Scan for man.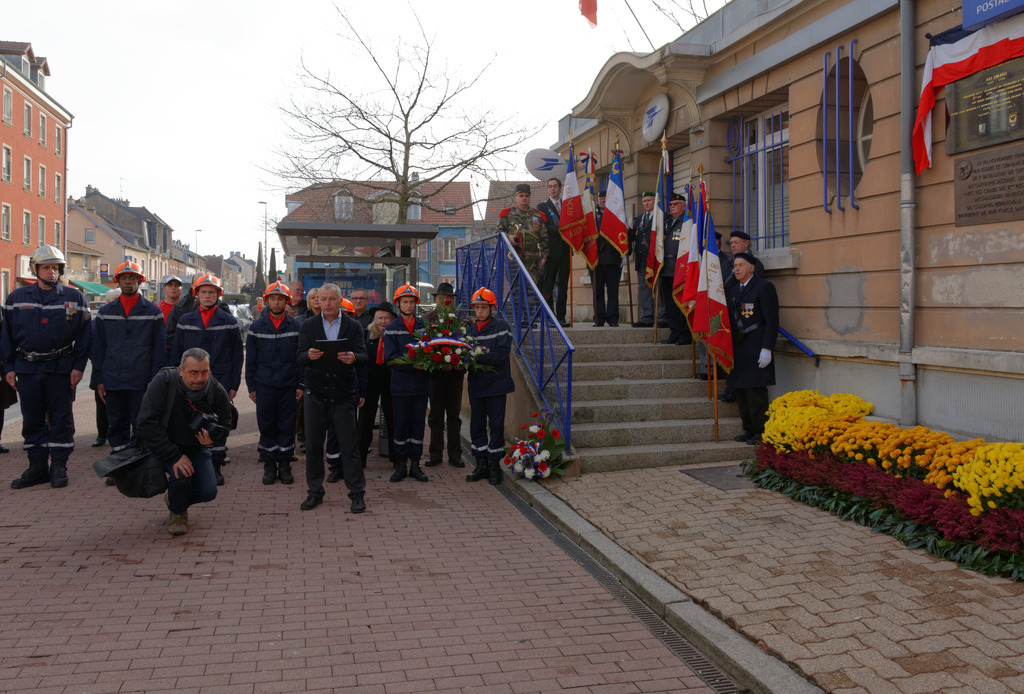
Scan result: {"x1": 499, "y1": 179, "x2": 551, "y2": 320}.
